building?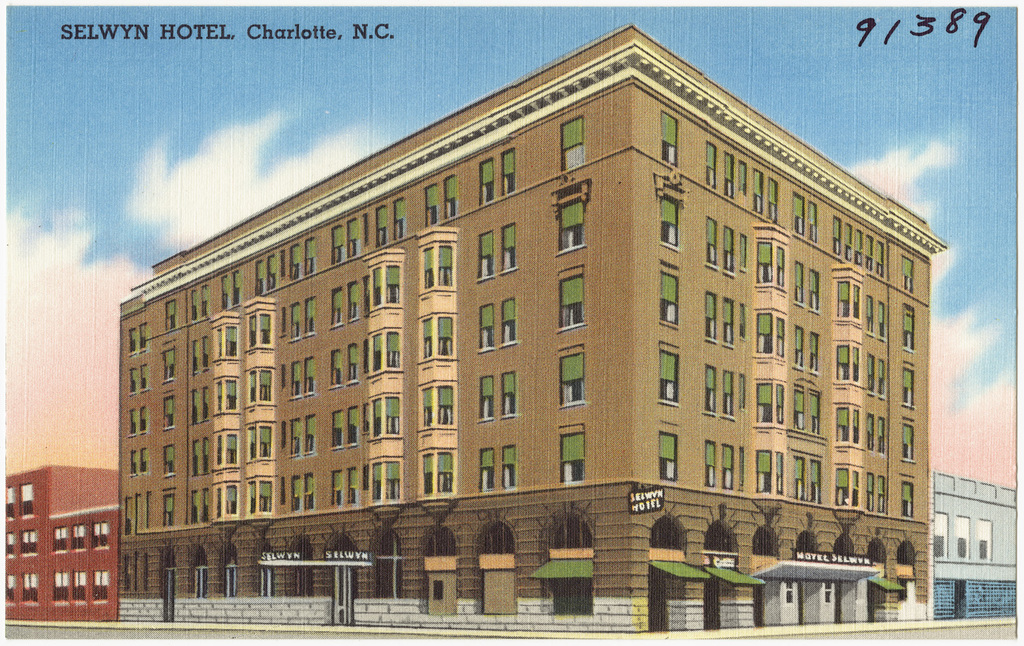
{"left": 2, "top": 474, "right": 118, "bottom": 637}
